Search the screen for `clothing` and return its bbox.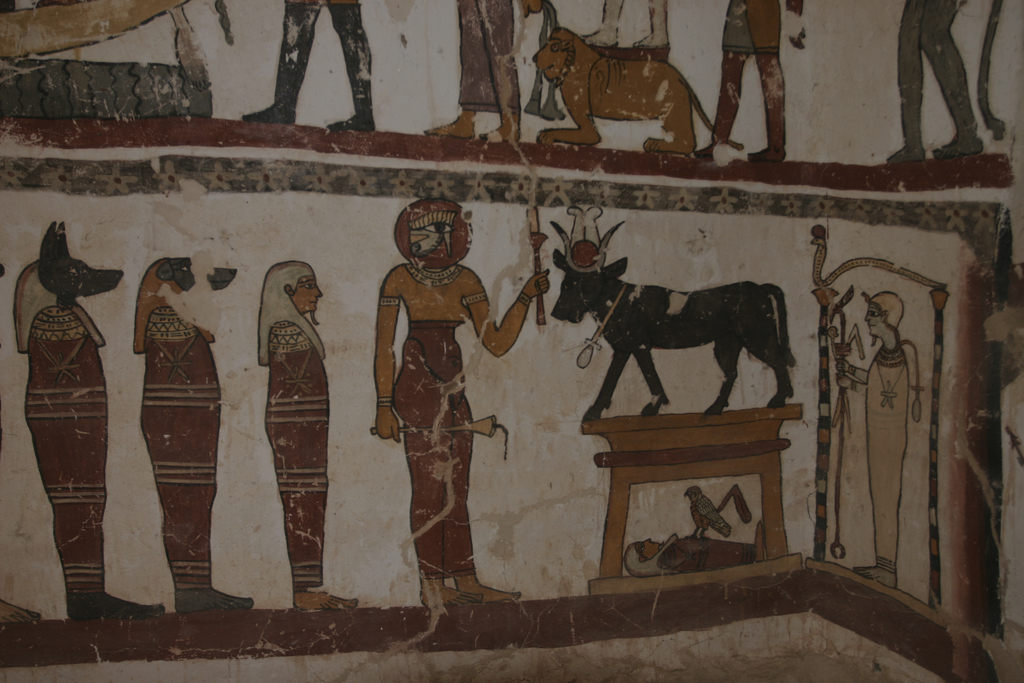
Found: bbox=(261, 315, 324, 594).
